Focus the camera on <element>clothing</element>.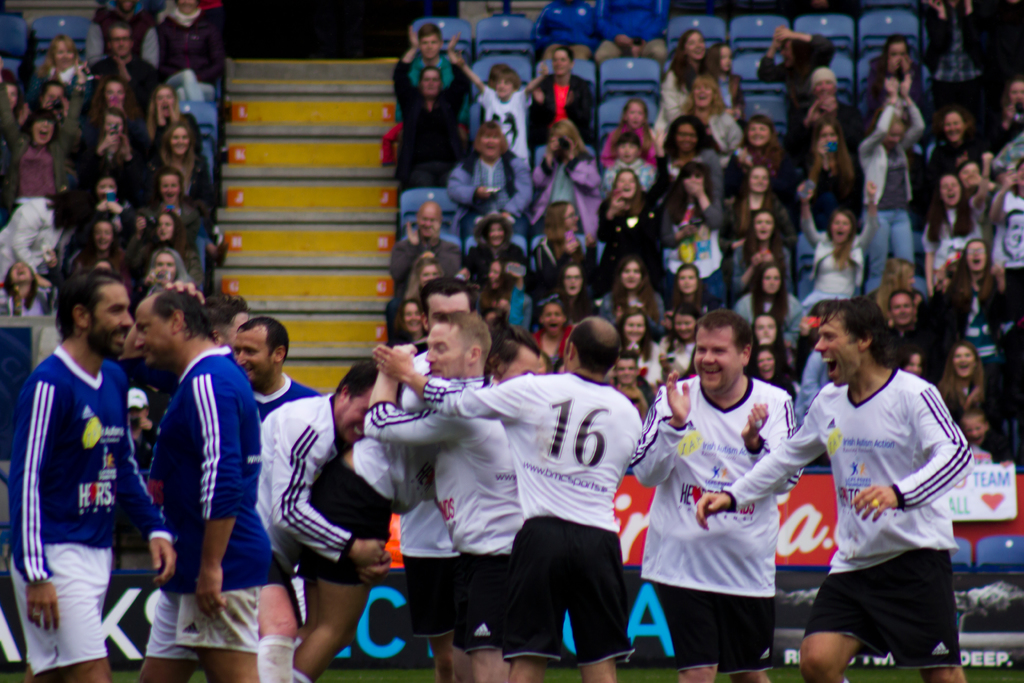
Focus region: rect(403, 495, 478, 631).
